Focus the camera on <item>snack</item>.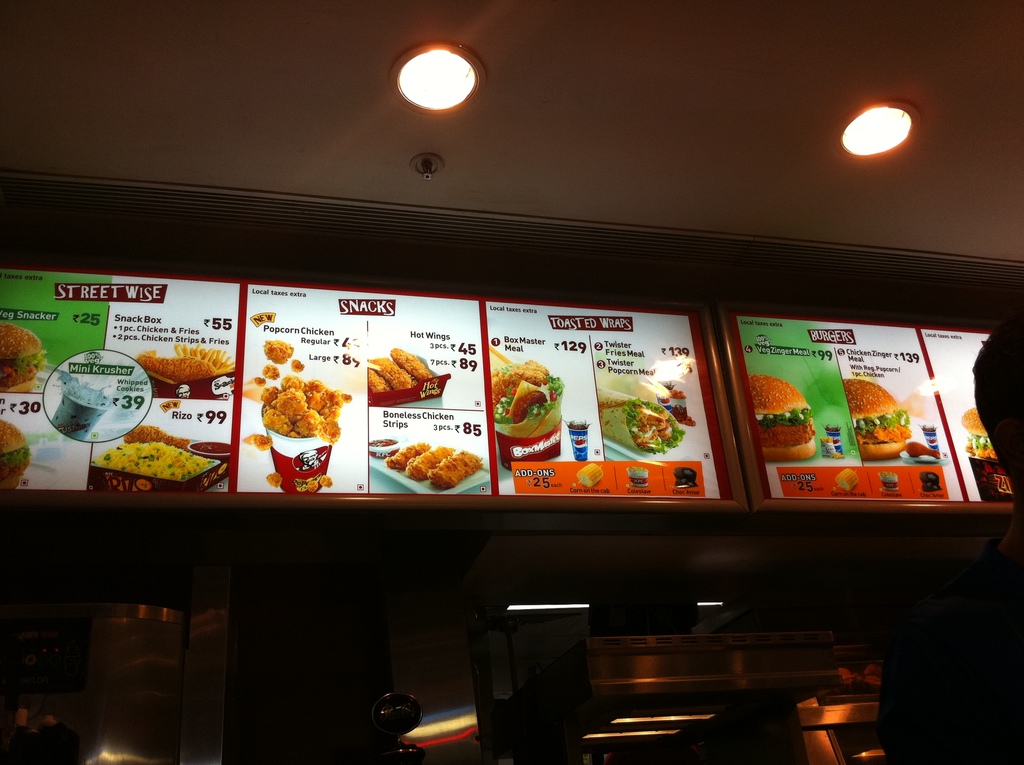
Focus region: (140, 344, 233, 387).
